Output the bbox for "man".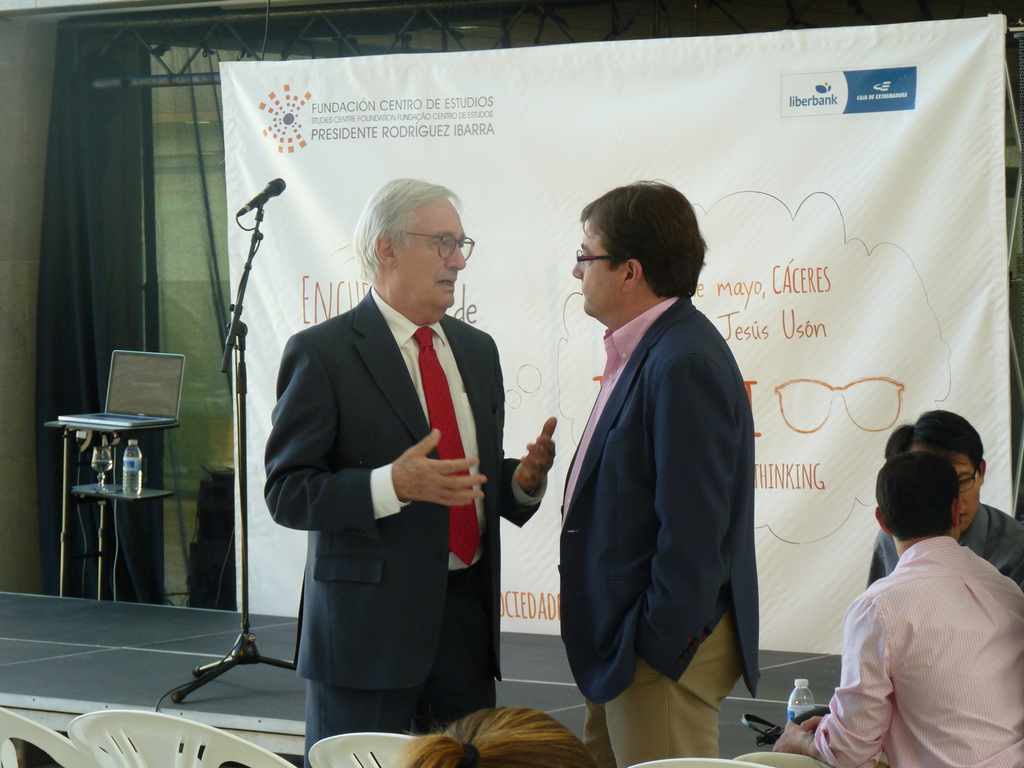
crop(262, 175, 558, 767).
